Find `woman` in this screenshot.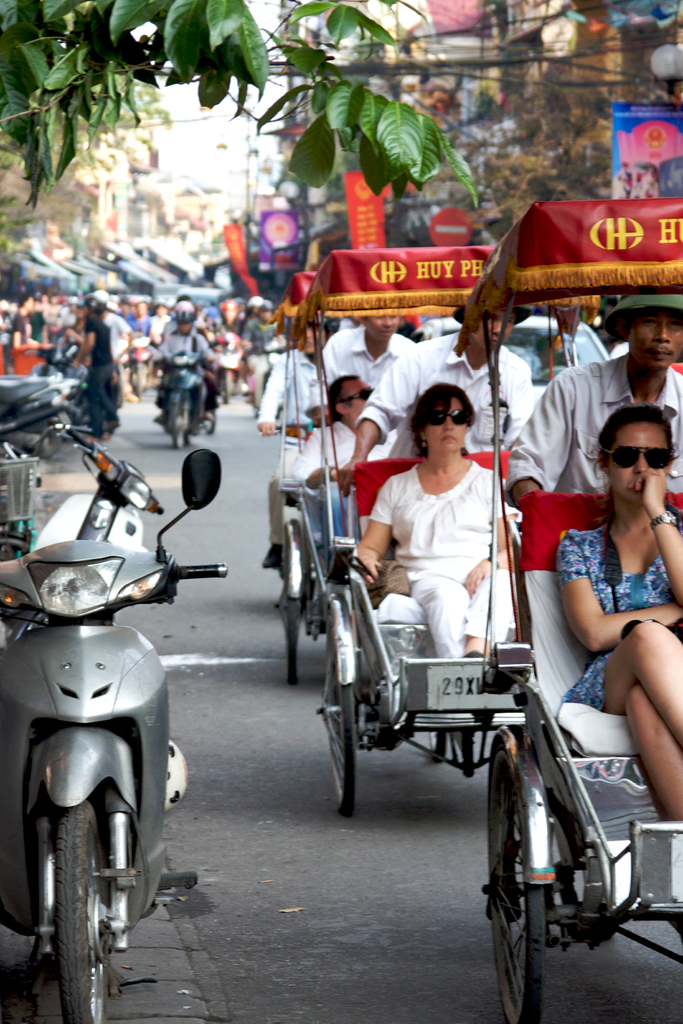
The bounding box for `woman` is locate(549, 408, 682, 824).
